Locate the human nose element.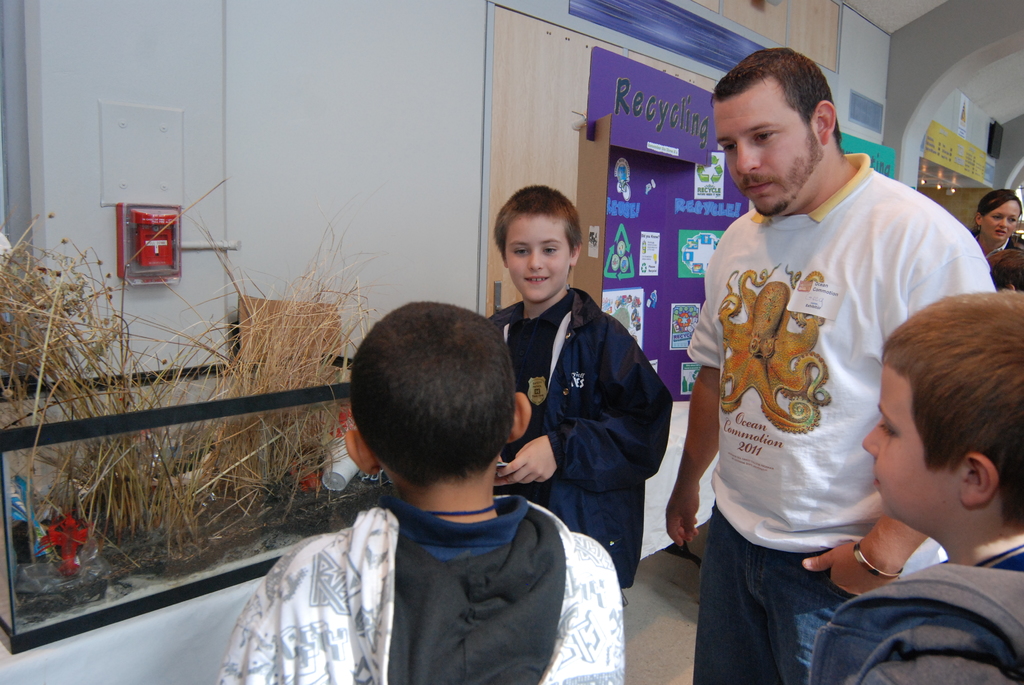
Element bbox: [x1=737, y1=140, x2=760, y2=172].
